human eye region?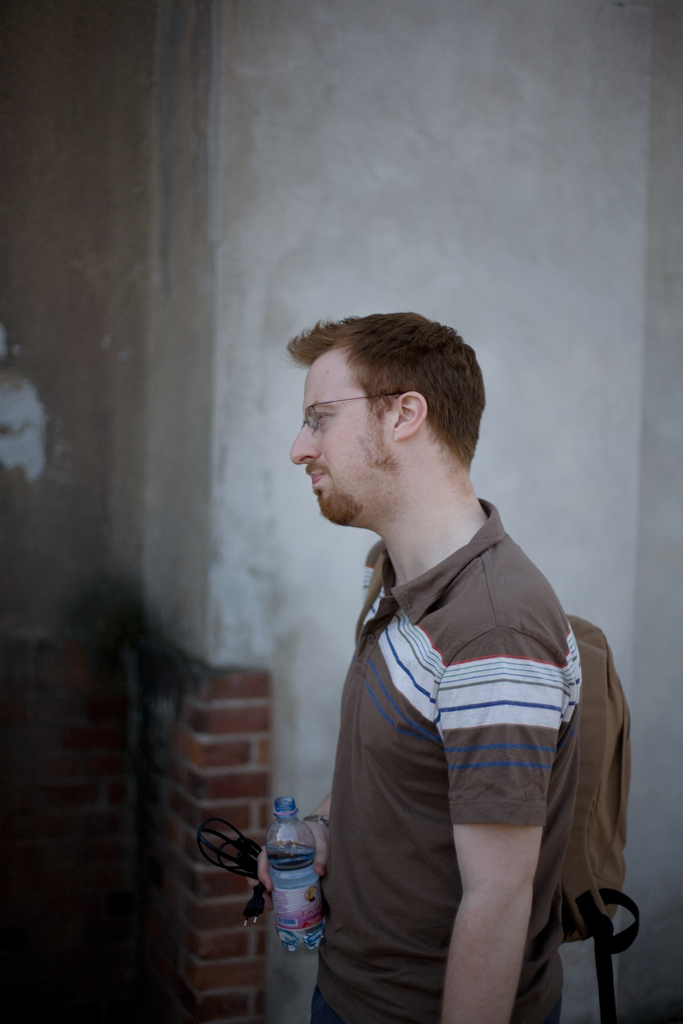
region(309, 404, 334, 428)
